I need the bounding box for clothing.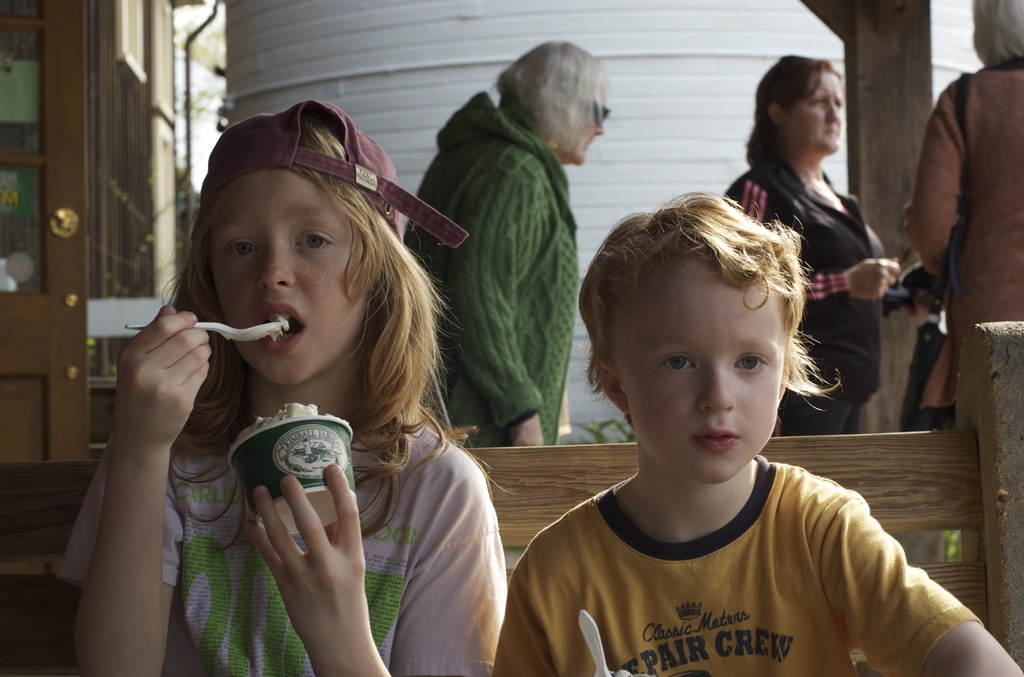
Here it is: detection(728, 170, 877, 444).
